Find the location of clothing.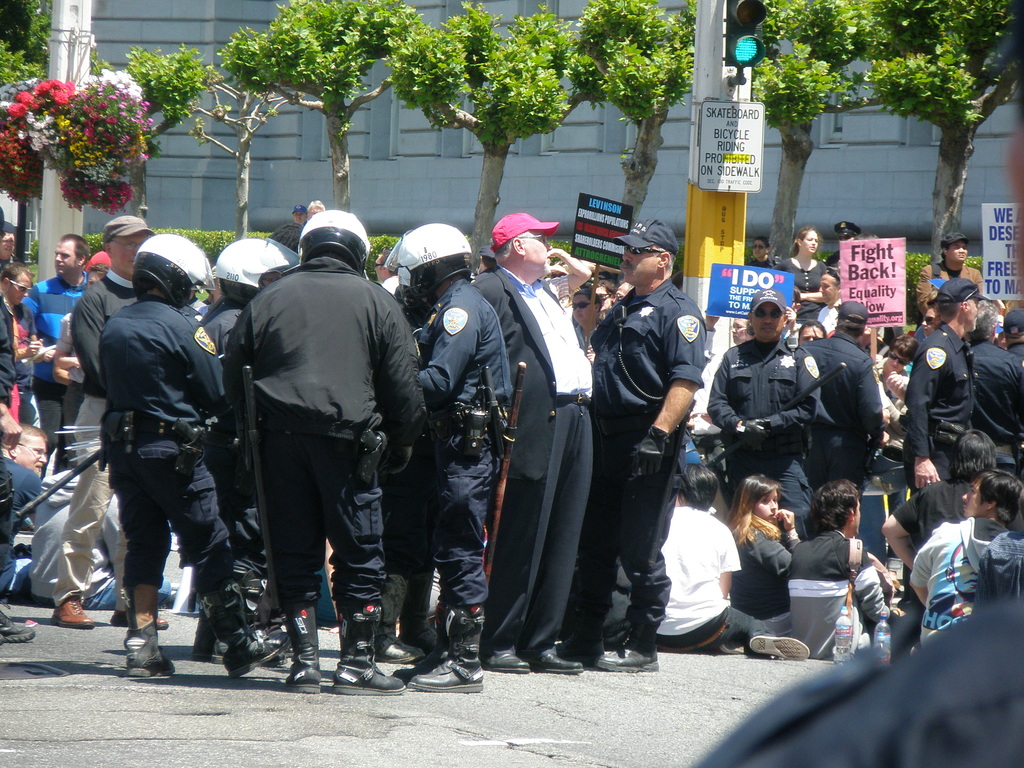
Location: 0/270/1023/756.
